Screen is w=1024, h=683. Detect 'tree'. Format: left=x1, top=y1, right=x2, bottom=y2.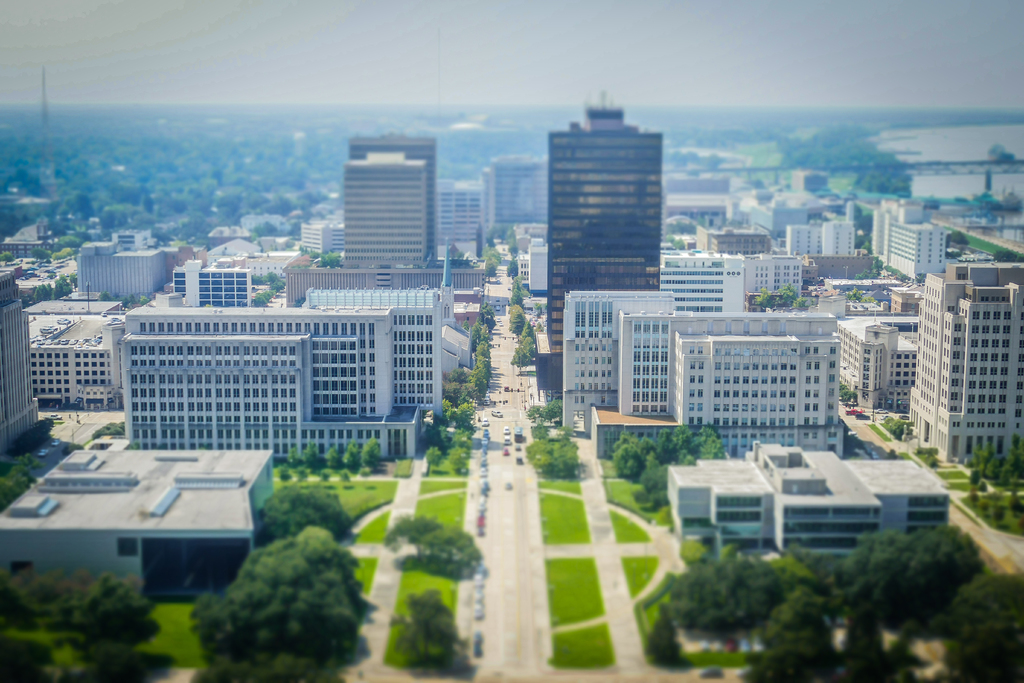
left=506, top=304, right=523, bottom=334.
